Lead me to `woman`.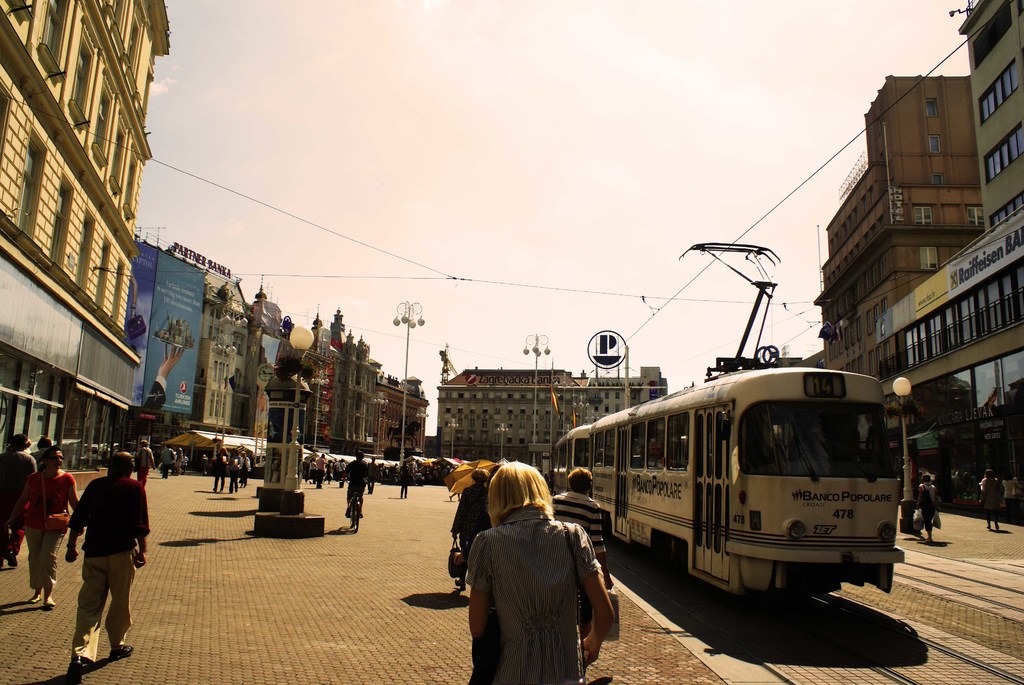
Lead to <box>915,472,936,546</box>.
